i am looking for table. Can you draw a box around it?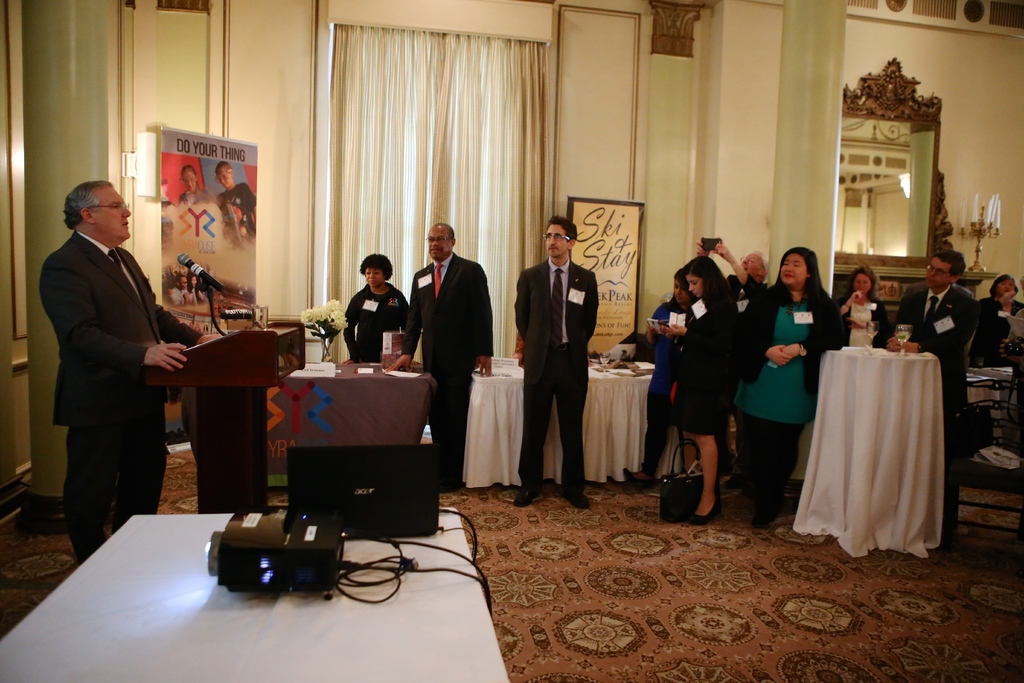
Sure, the bounding box is bbox=(794, 325, 963, 569).
